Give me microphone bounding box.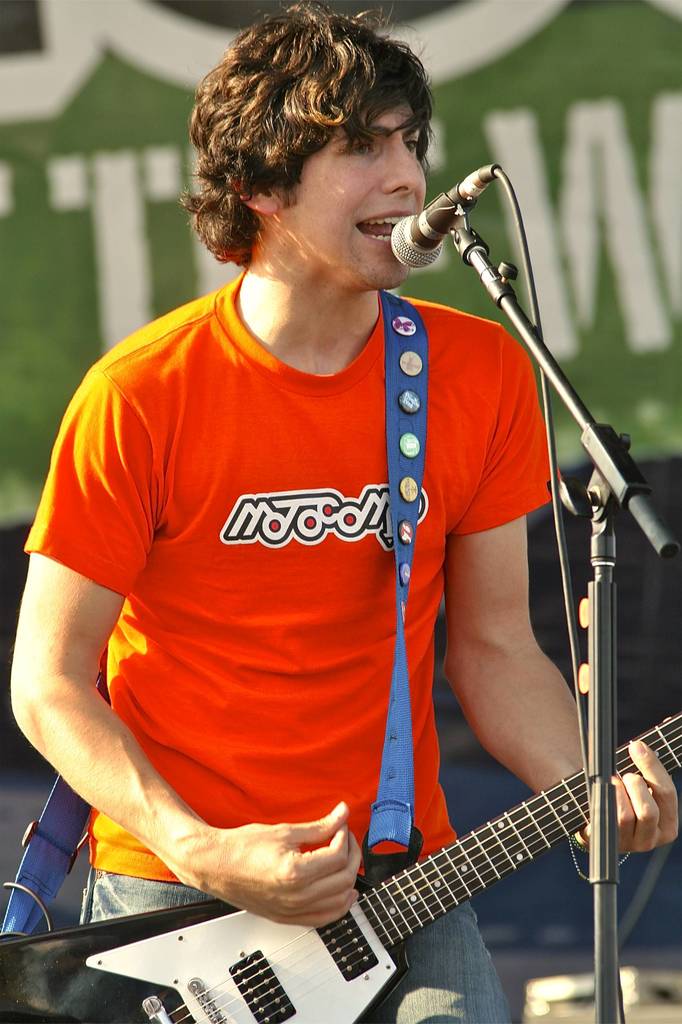
<region>381, 161, 536, 276</region>.
